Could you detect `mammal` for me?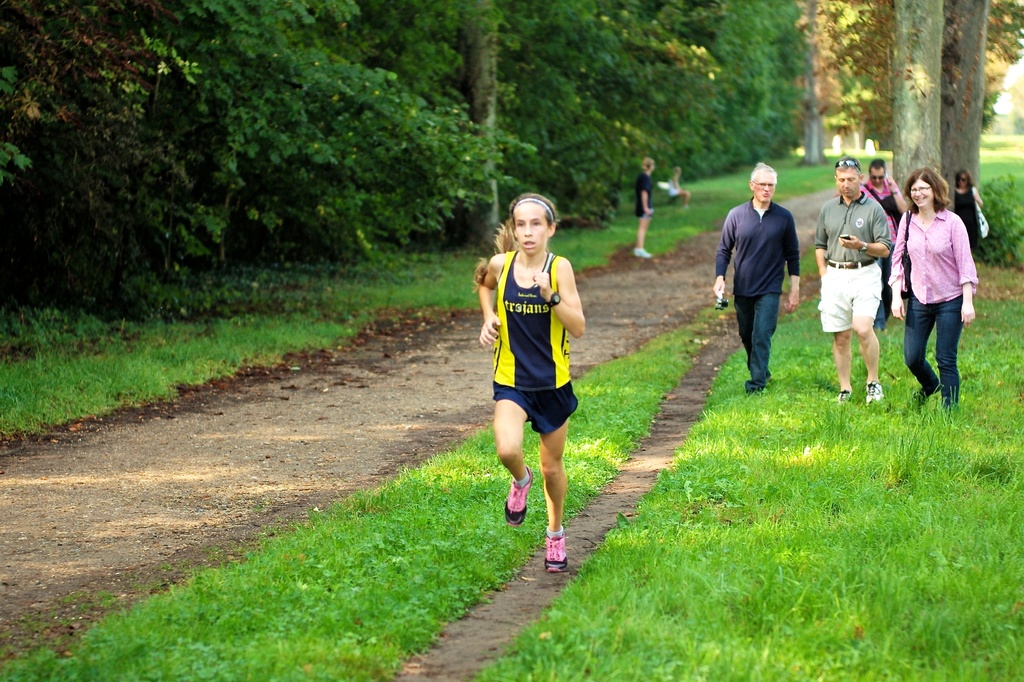
Detection result: 664:168:692:207.
